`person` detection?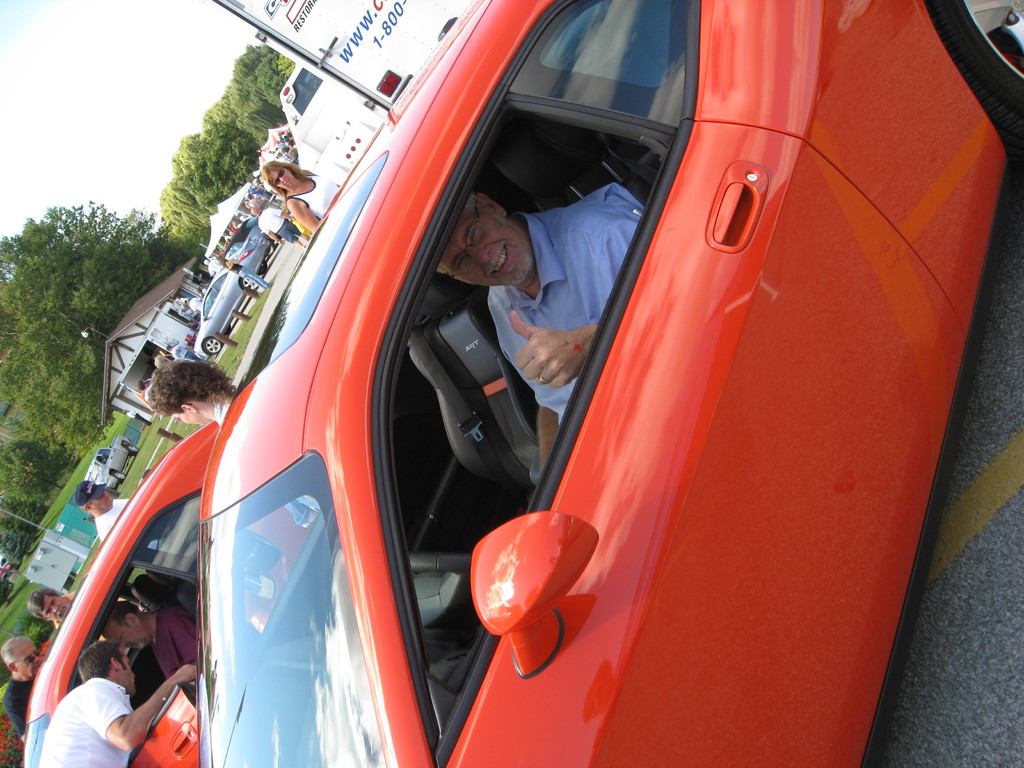
x1=40 y1=639 x2=202 y2=767
